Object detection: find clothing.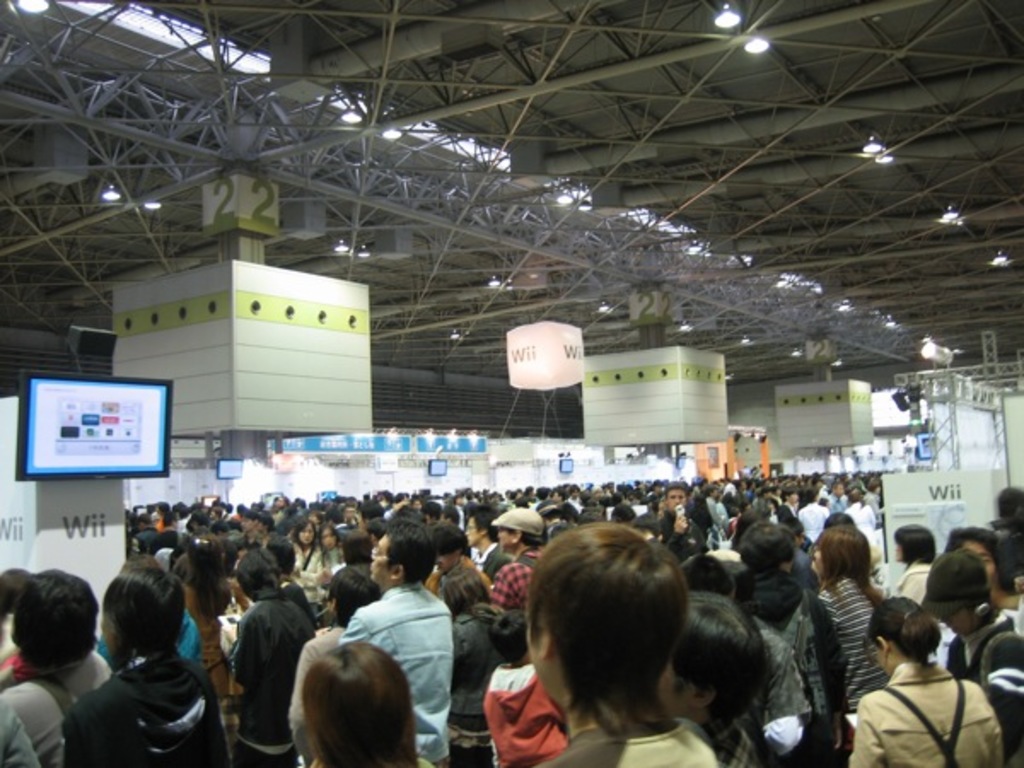
box(792, 500, 826, 536).
